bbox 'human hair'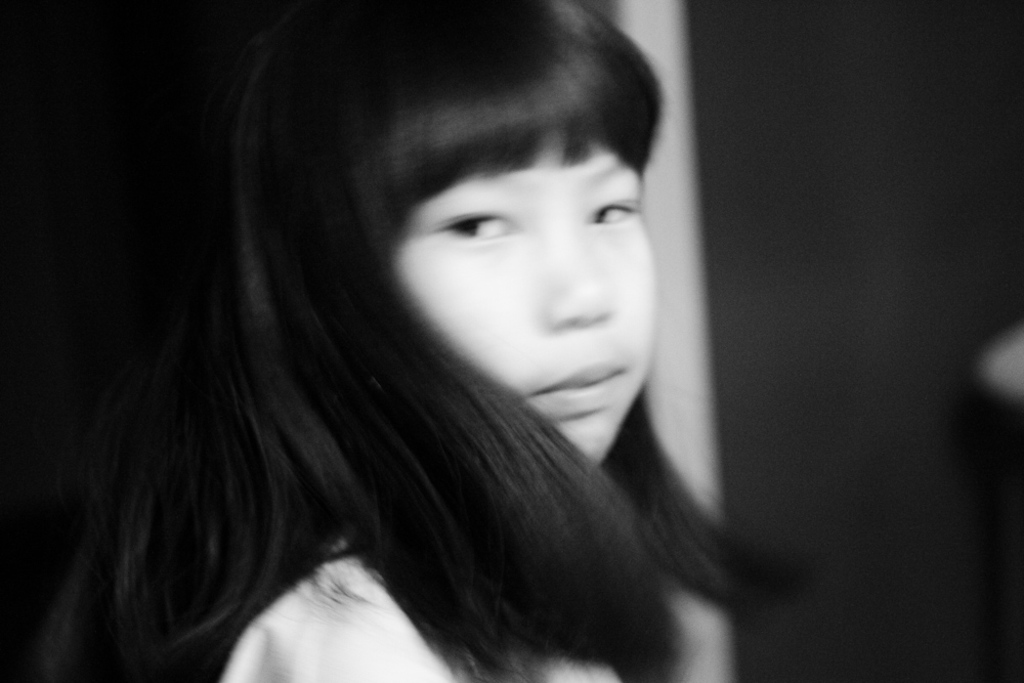
[x1=7, y1=0, x2=755, y2=682]
